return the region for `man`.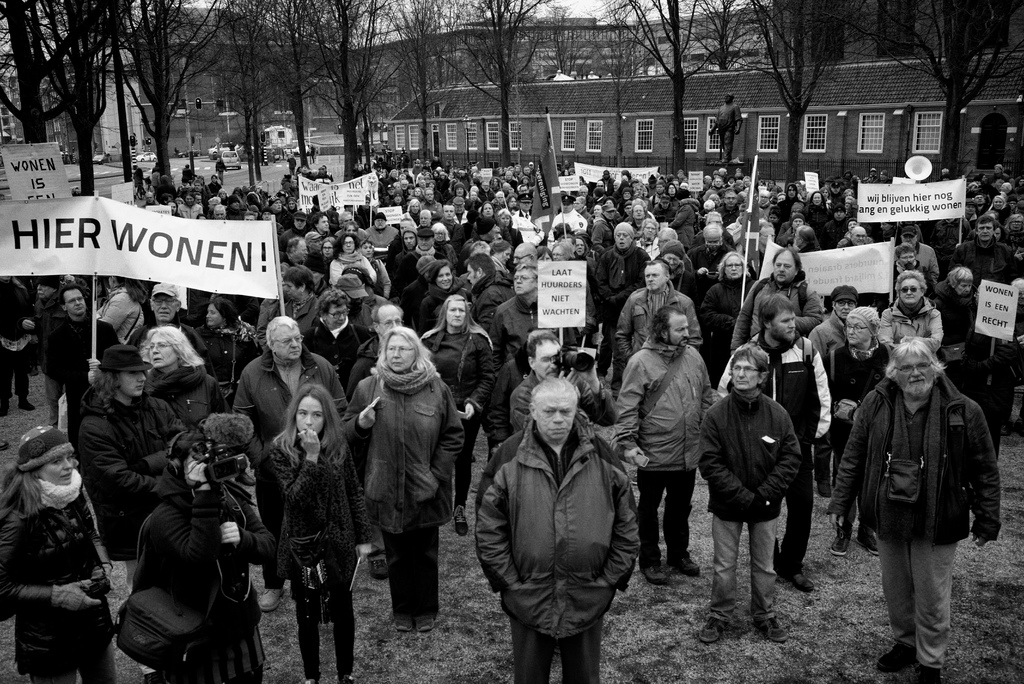
pyautogui.locateOnScreen(682, 224, 751, 304).
